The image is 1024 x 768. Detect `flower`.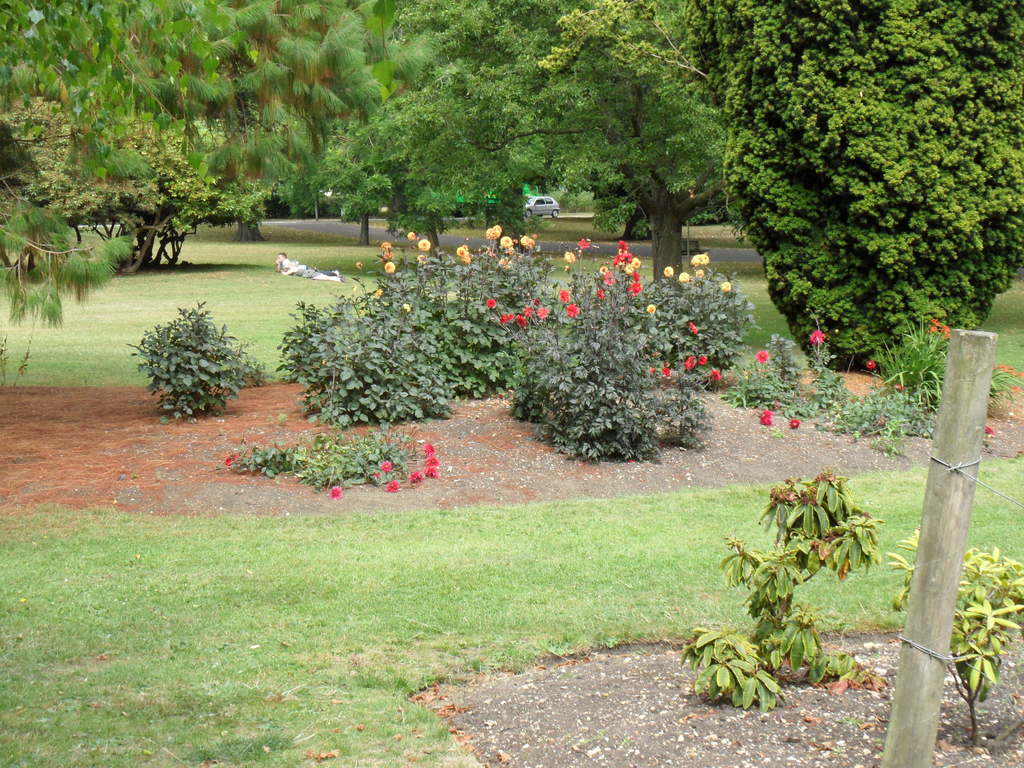
Detection: bbox(862, 360, 879, 372).
